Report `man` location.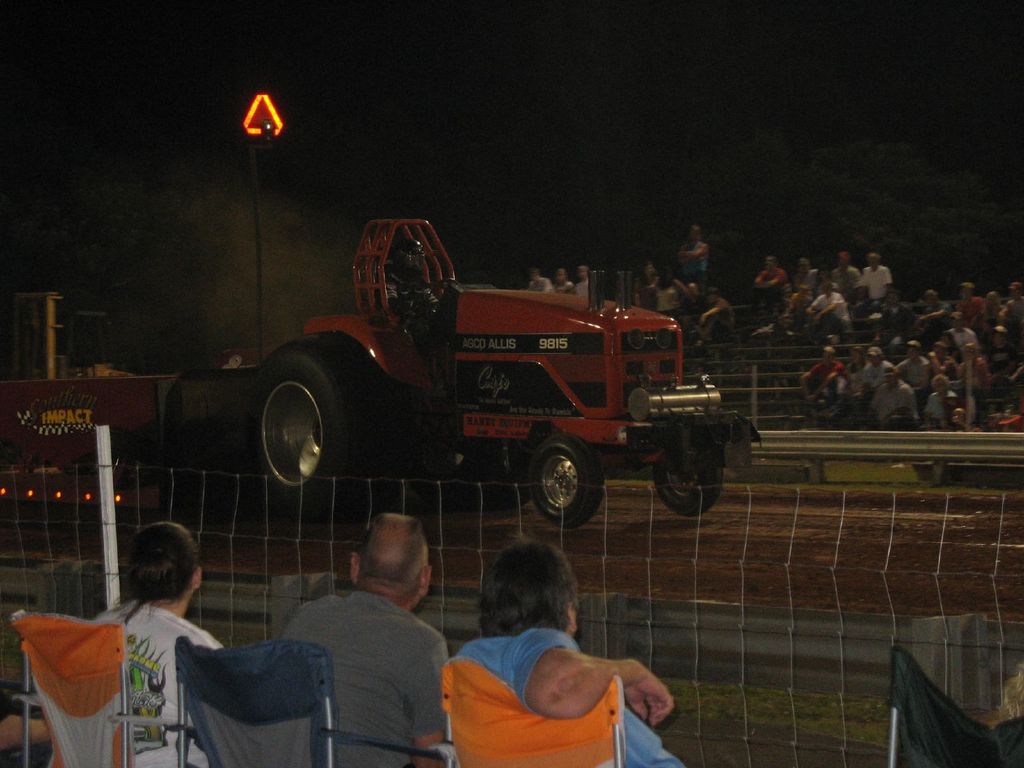
Report: [691,285,737,360].
